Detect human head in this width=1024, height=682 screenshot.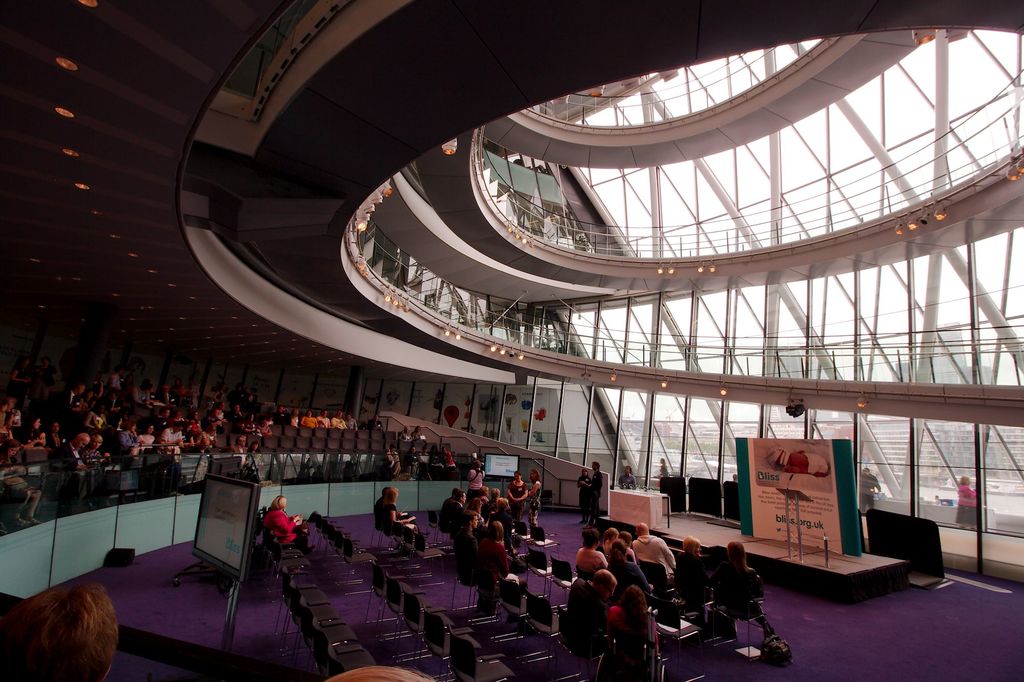
Detection: bbox=[321, 408, 326, 418].
